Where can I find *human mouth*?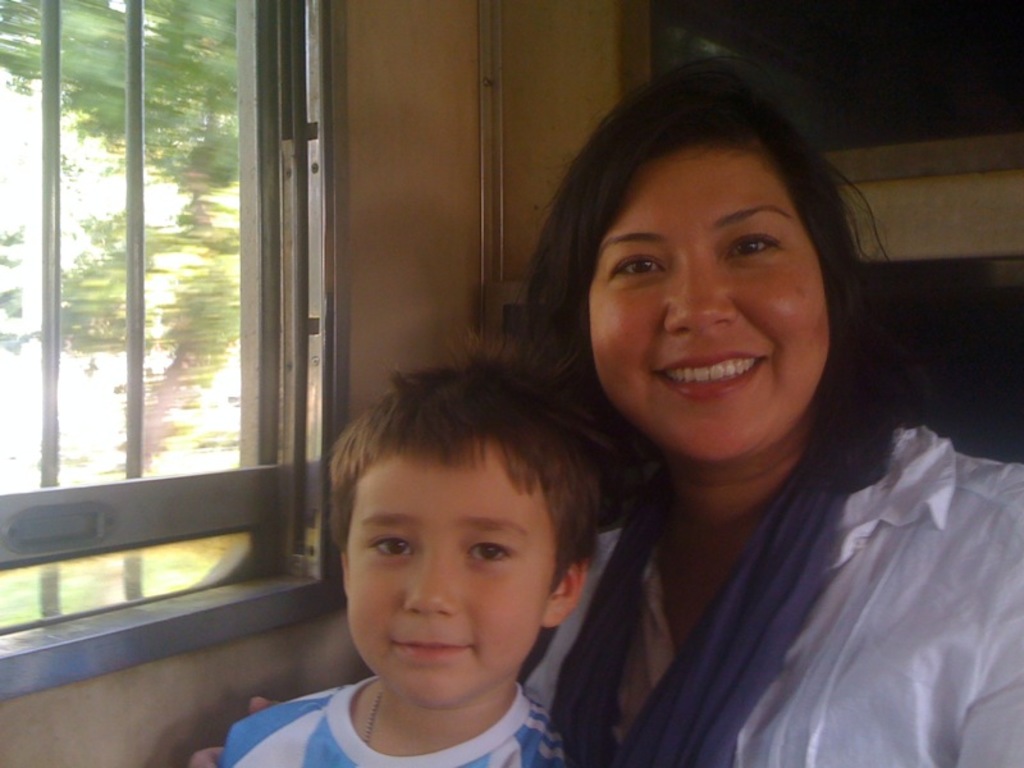
You can find it at box=[383, 631, 483, 659].
